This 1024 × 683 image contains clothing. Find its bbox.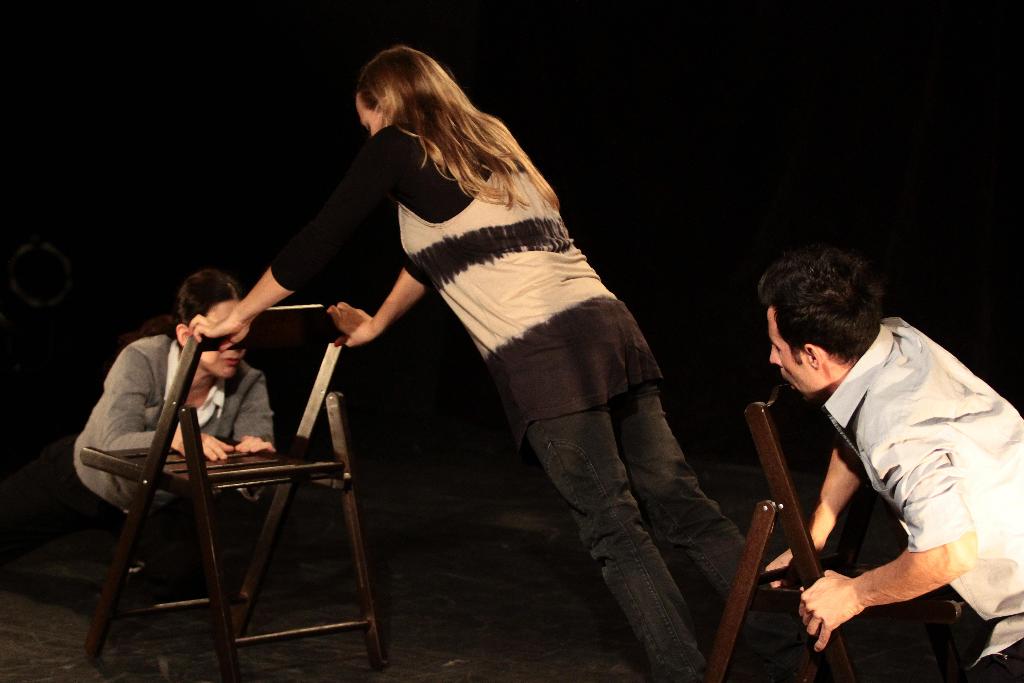
bbox(763, 284, 993, 666).
